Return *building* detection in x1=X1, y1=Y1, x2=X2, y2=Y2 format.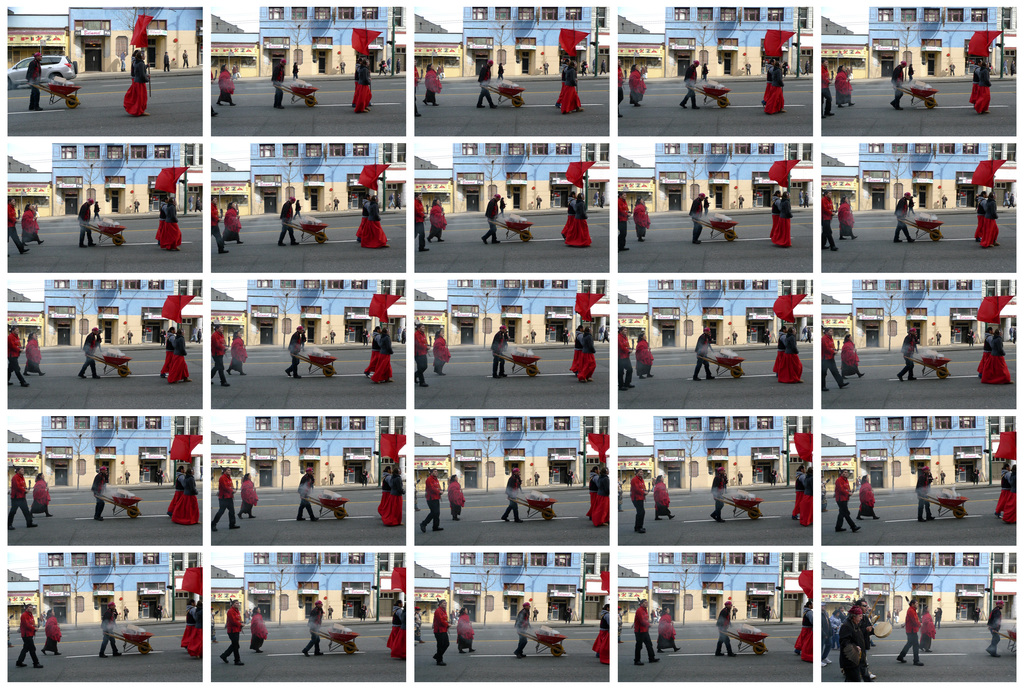
x1=413, y1=550, x2=607, y2=624.
